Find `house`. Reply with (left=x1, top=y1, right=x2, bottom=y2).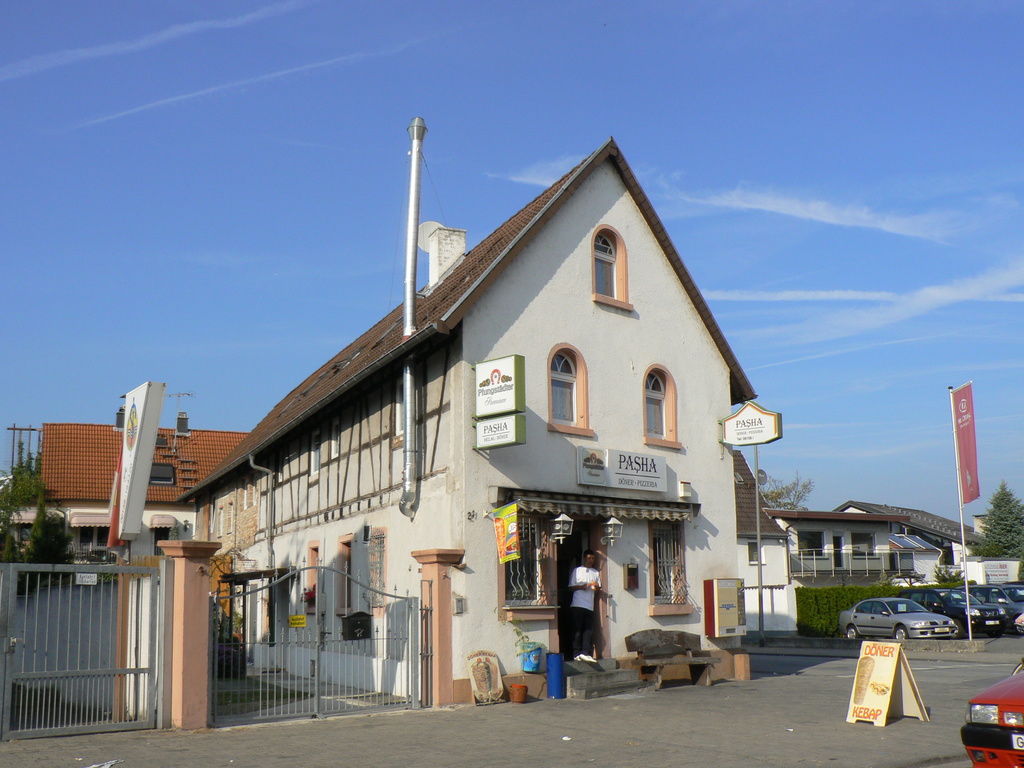
(left=244, top=92, right=747, bottom=699).
